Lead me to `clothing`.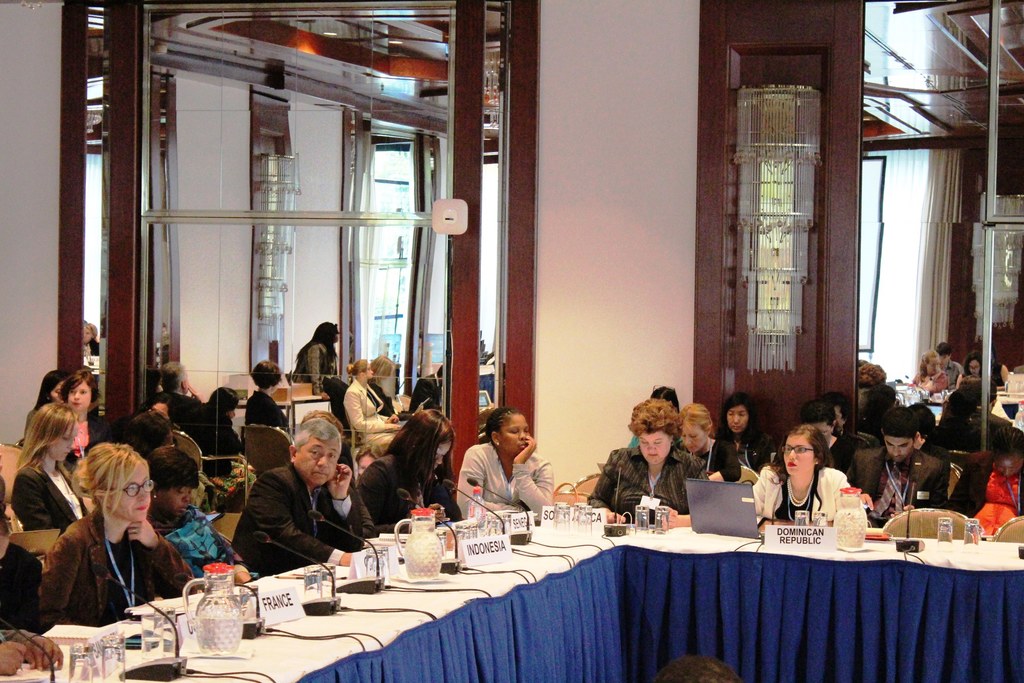
Lead to locate(748, 462, 851, 520).
